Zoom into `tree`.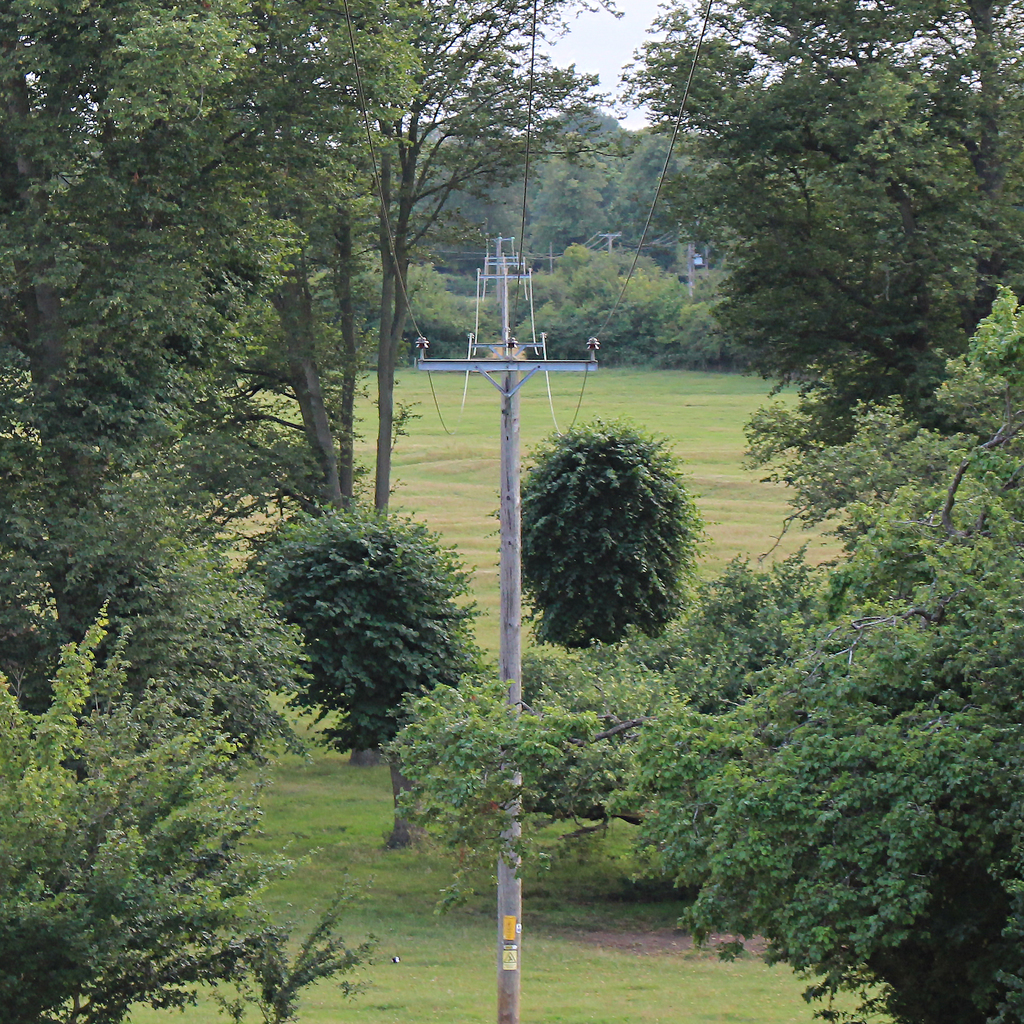
Zoom target: pyautogui.locateOnScreen(0, 0, 1023, 547).
